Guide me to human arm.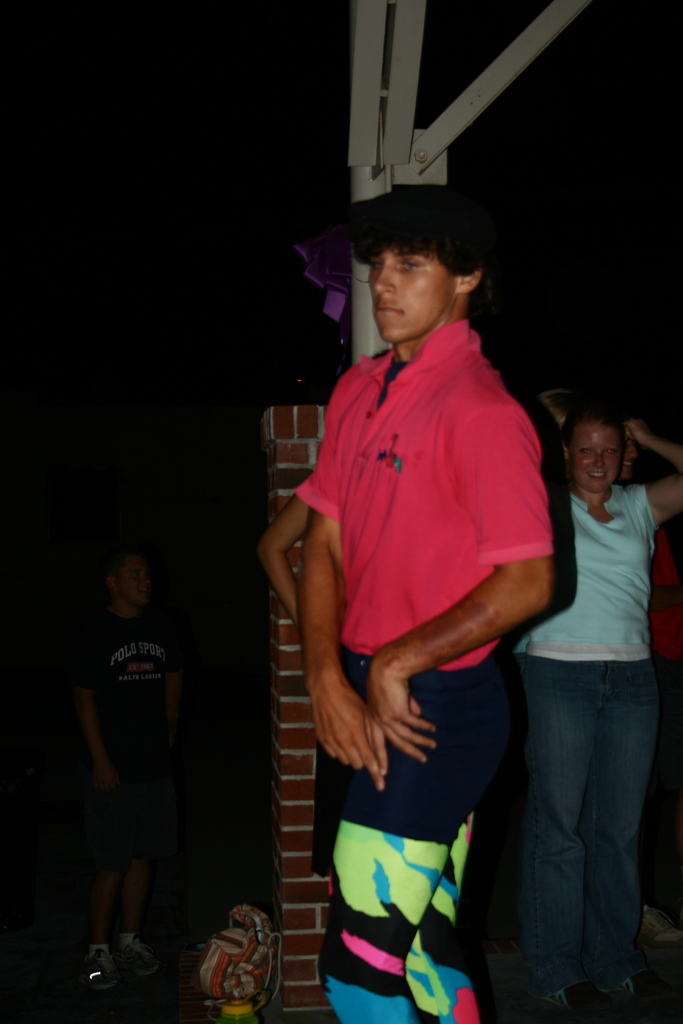
Guidance: Rect(355, 385, 558, 765).
